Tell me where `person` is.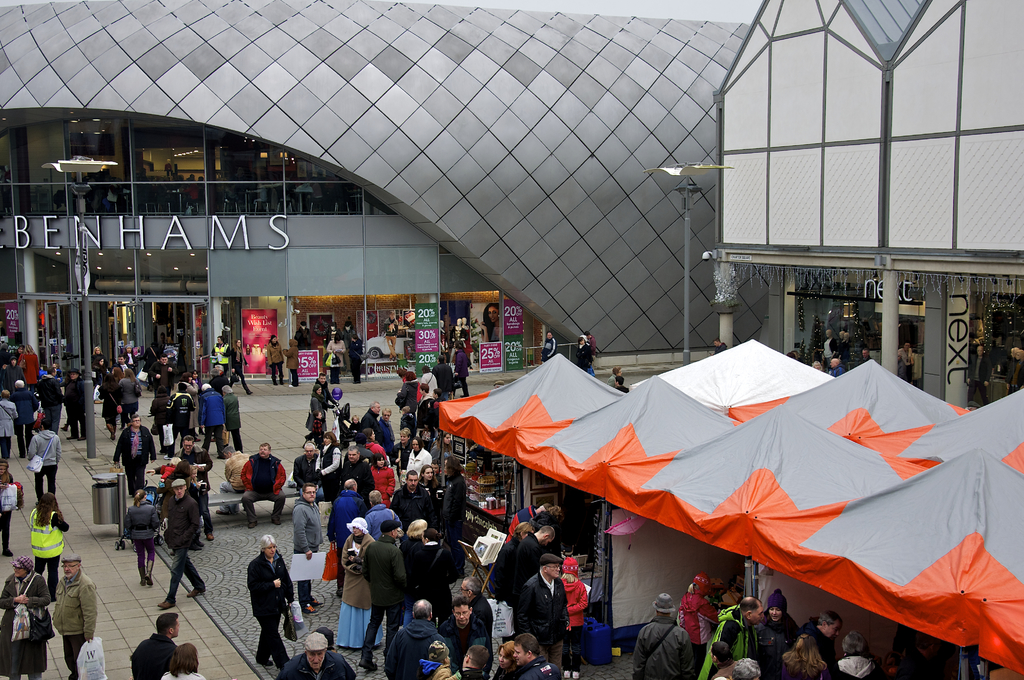
`person` is at pyautogui.locateOnScreen(27, 419, 60, 499).
